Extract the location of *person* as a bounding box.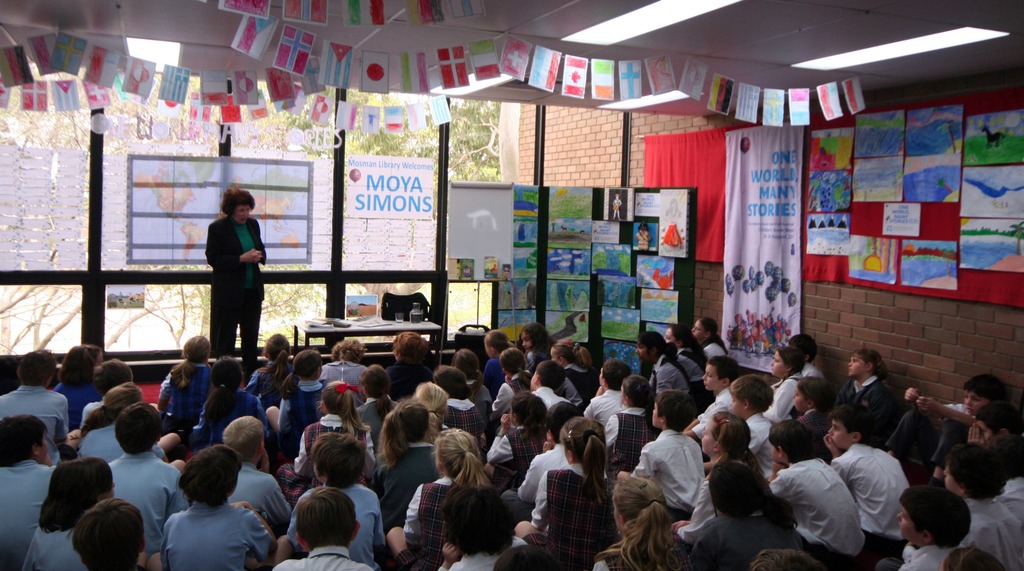
(left=598, top=374, right=660, bottom=476).
